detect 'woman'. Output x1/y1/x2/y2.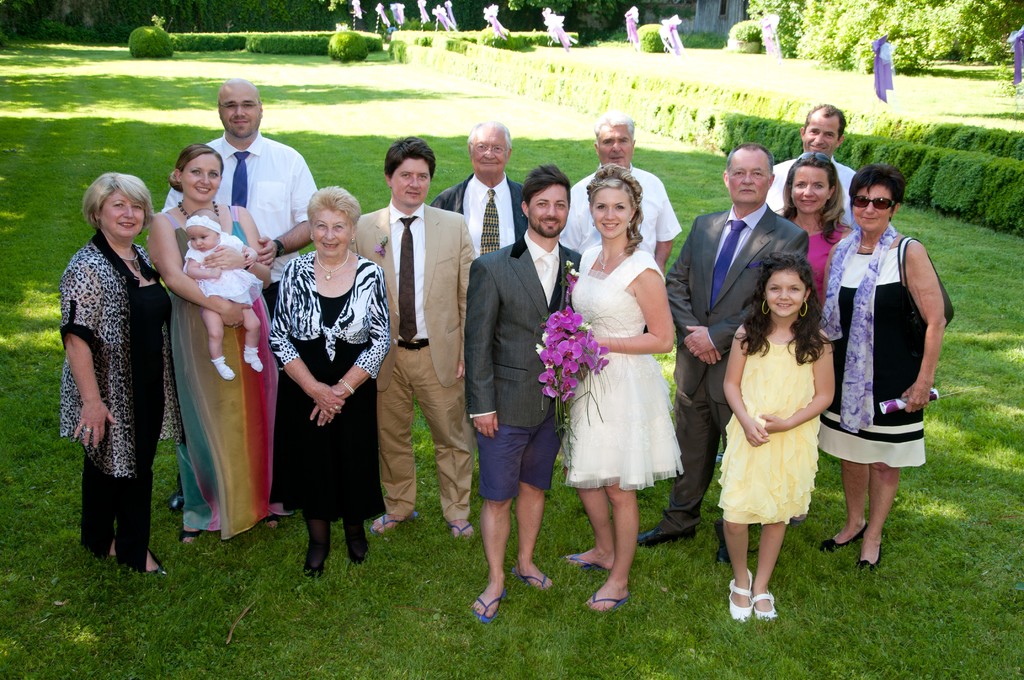
53/149/173/580.
